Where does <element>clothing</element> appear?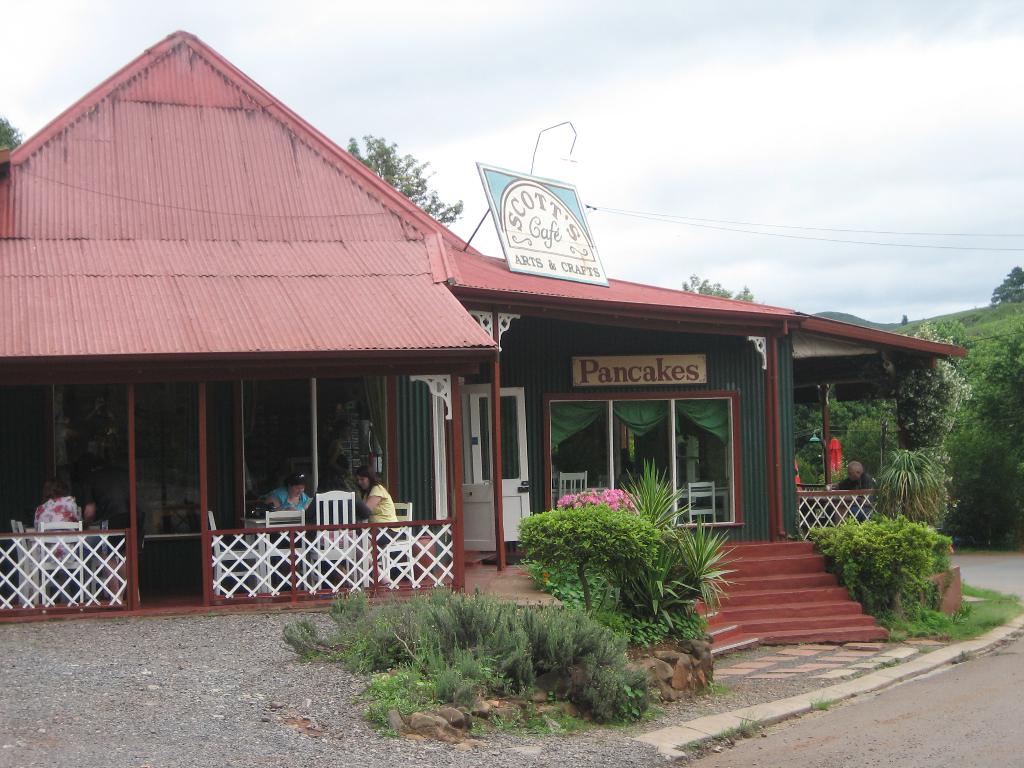
Appears at BBox(360, 484, 397, 547).
